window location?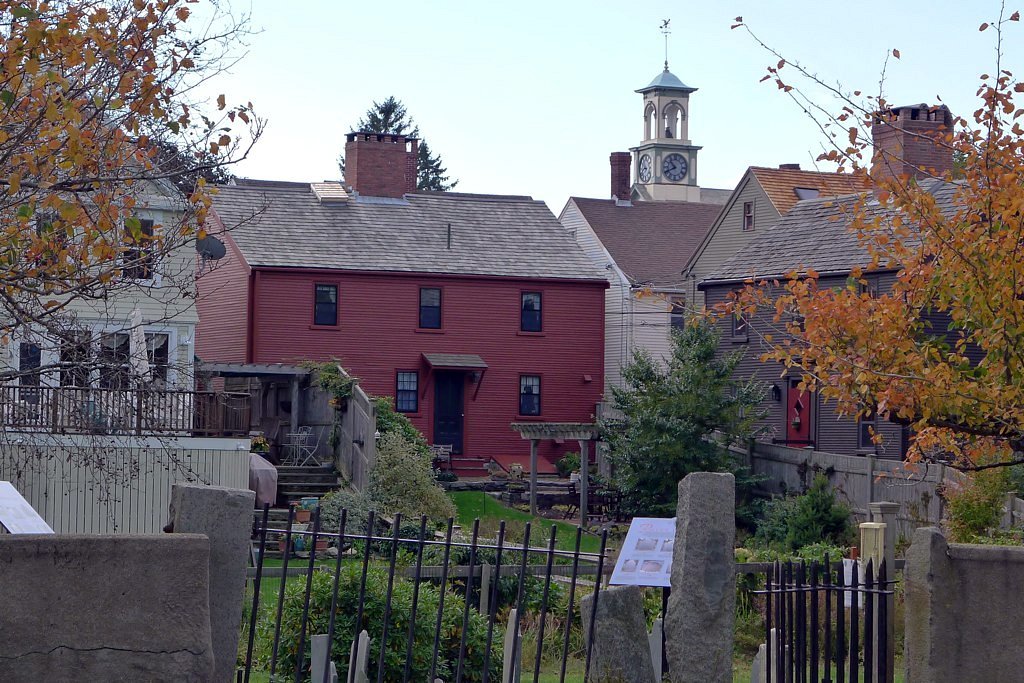
{"left": 857, "top": 280, "right": 881, "bottom": 296}
